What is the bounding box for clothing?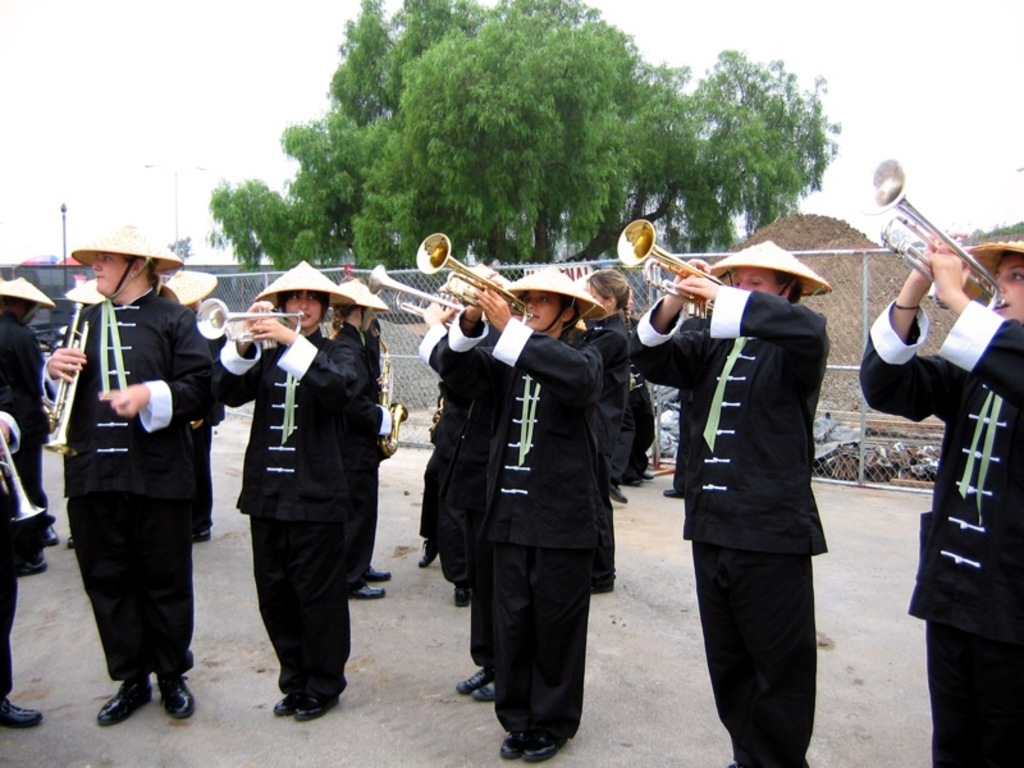
{"x1": 860, "y1": 284, "x2": 1021, "y2": 767}.
